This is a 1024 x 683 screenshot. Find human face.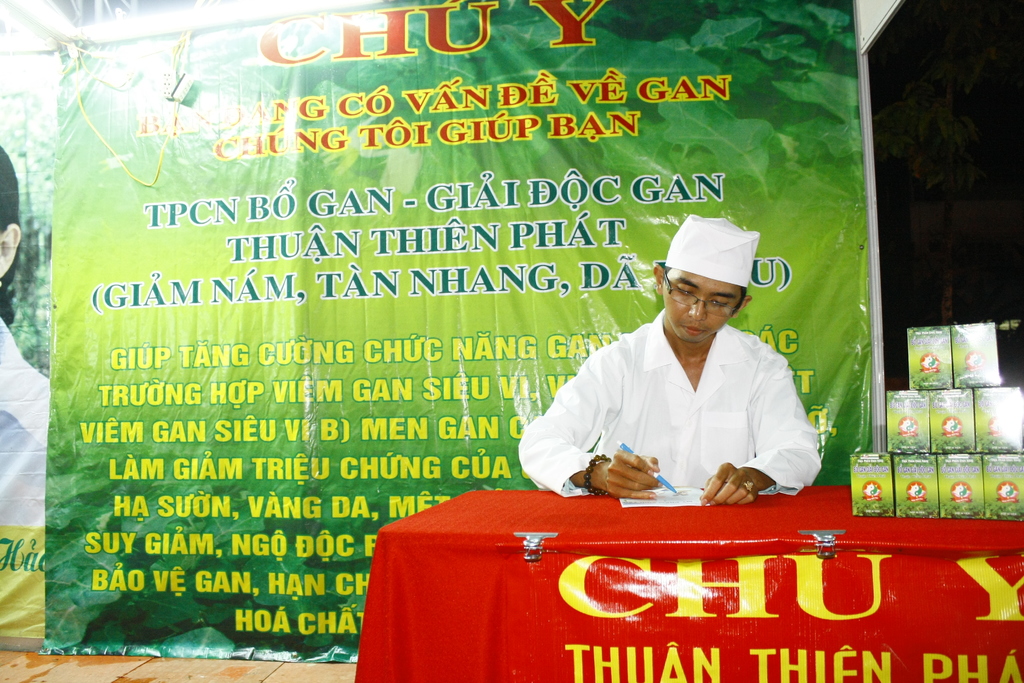
Bounding box: <box>662,267,745,341</box>.
